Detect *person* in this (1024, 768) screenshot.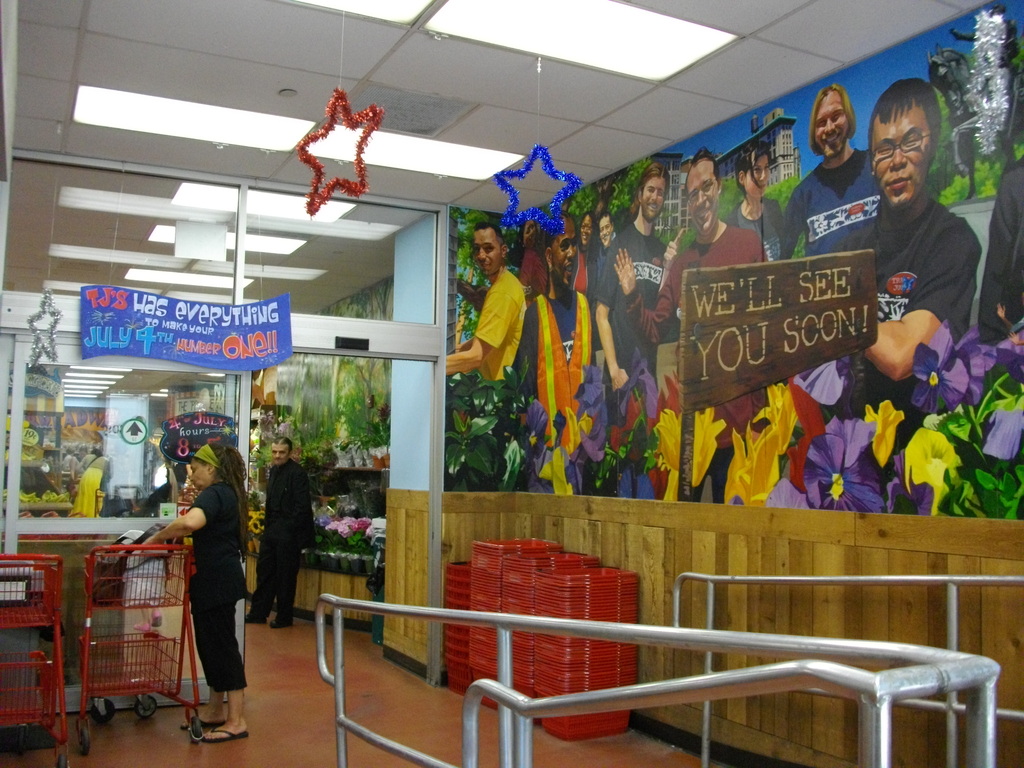
Detection: (781, 82, 881, 260).
